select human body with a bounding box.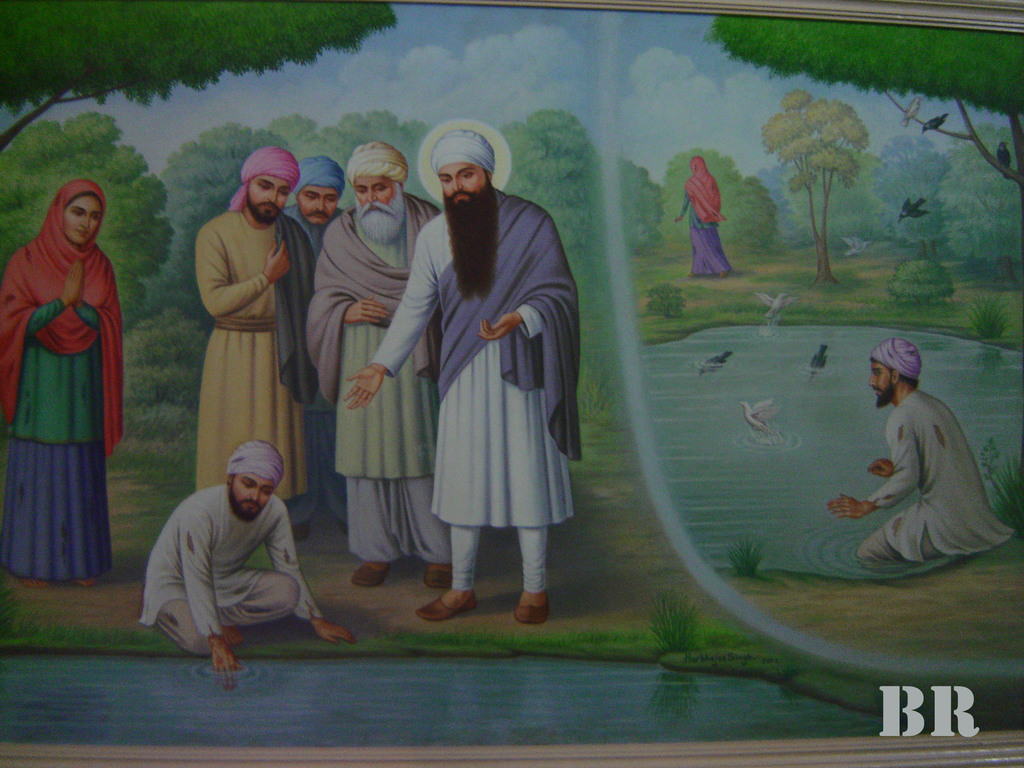
0,178,124,584.
